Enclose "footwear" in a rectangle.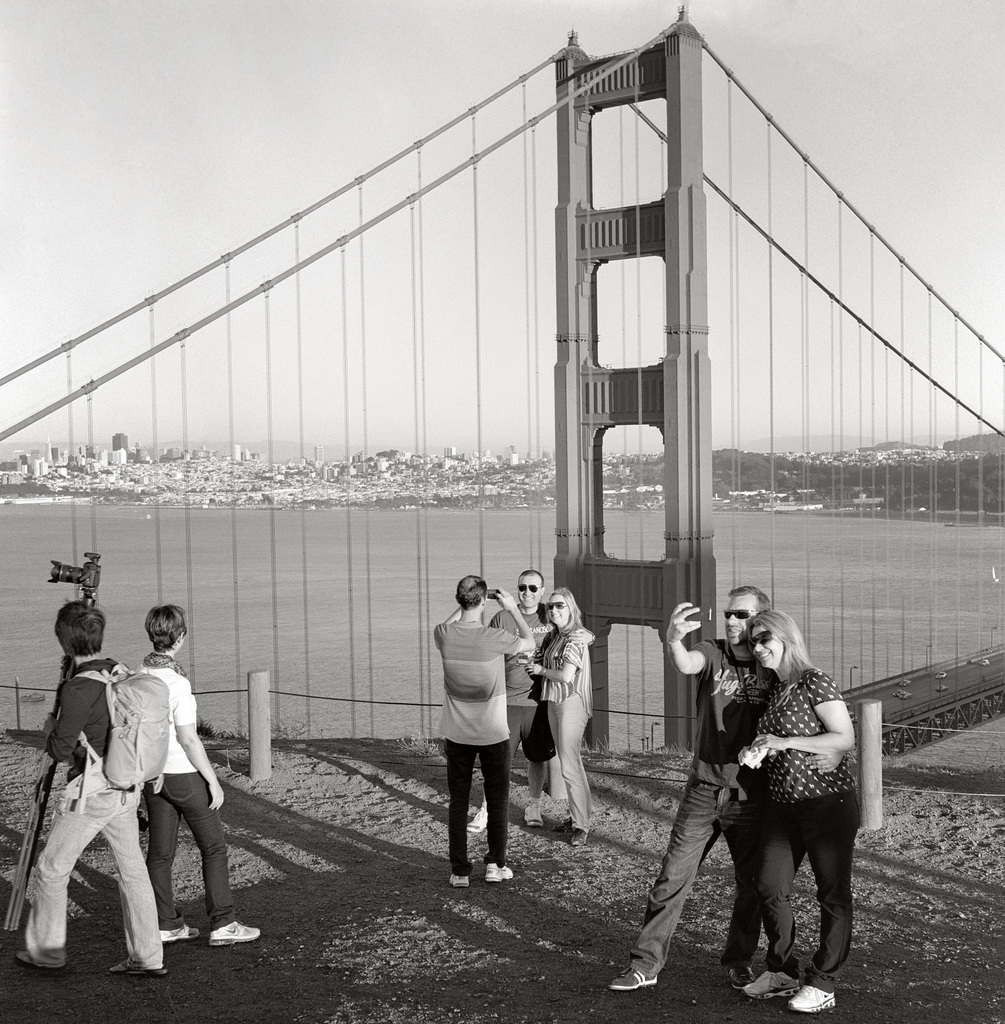
(562, 832, 590, 851).
